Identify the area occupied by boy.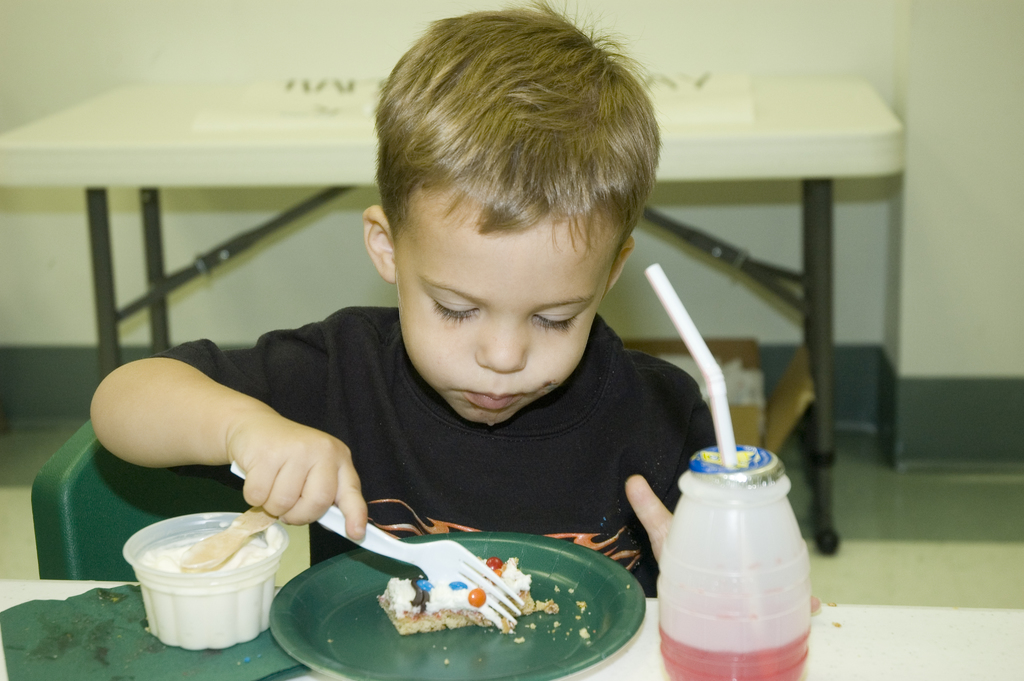
Area: [87, 0, 718, 598].
